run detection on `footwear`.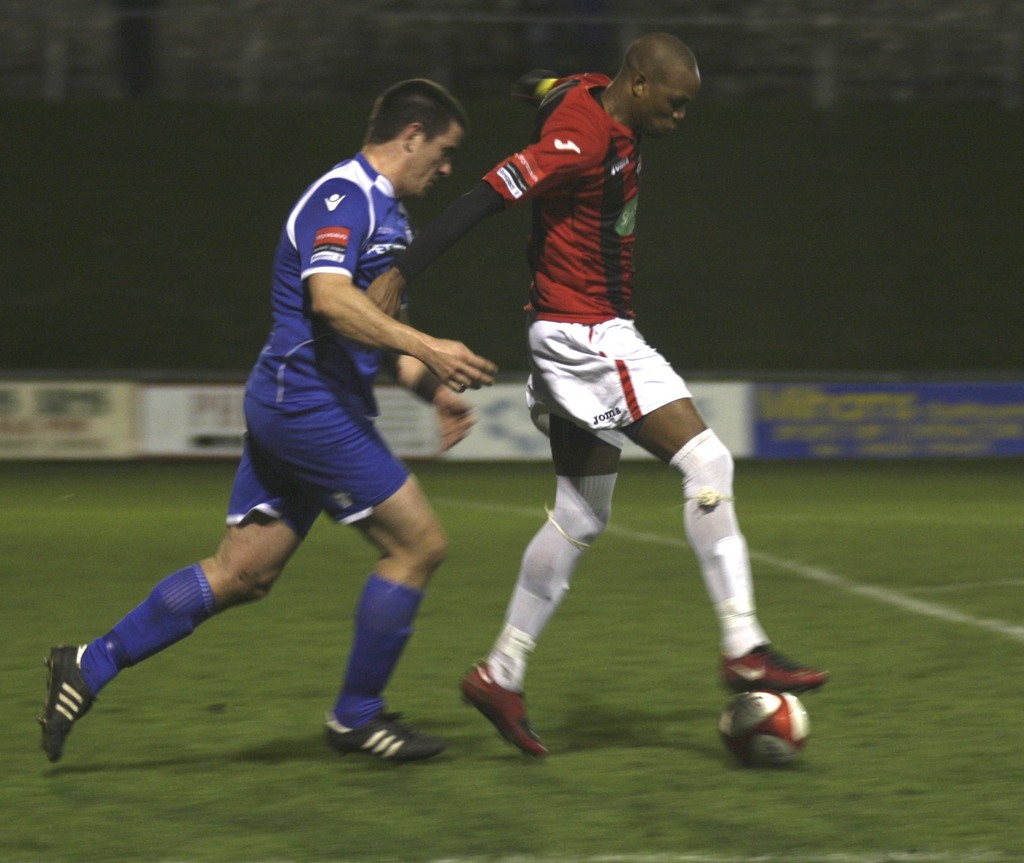
Result: 719 642 827 697.
